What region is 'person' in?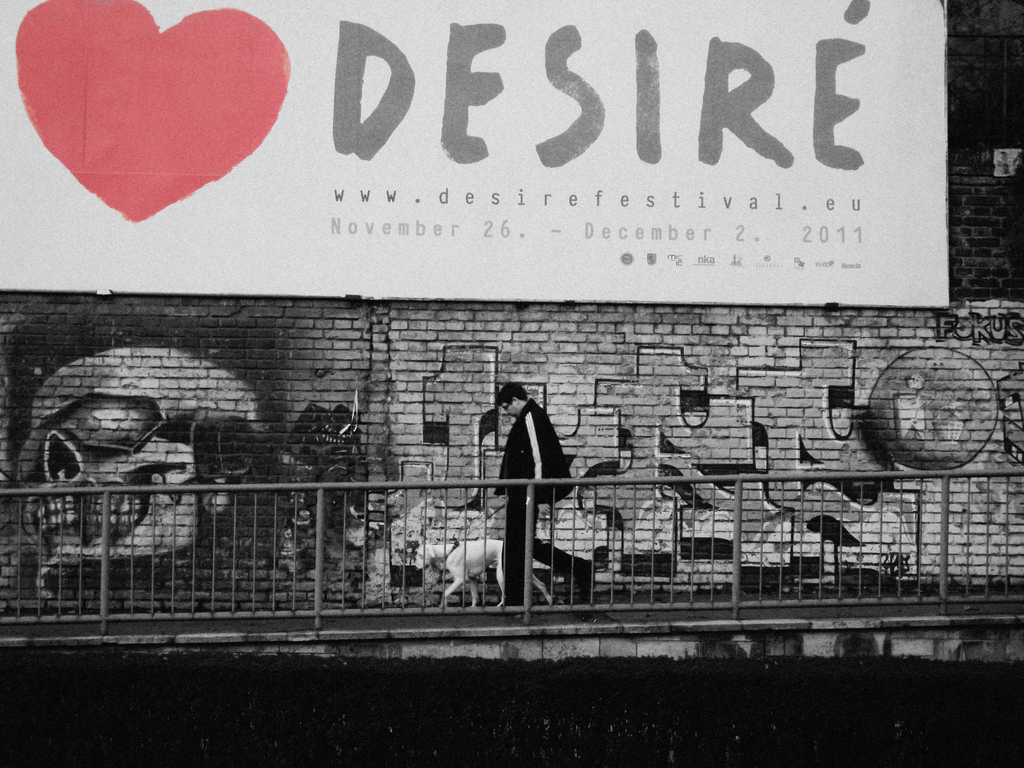
left=482, top=347, right=575, bottom=610.
